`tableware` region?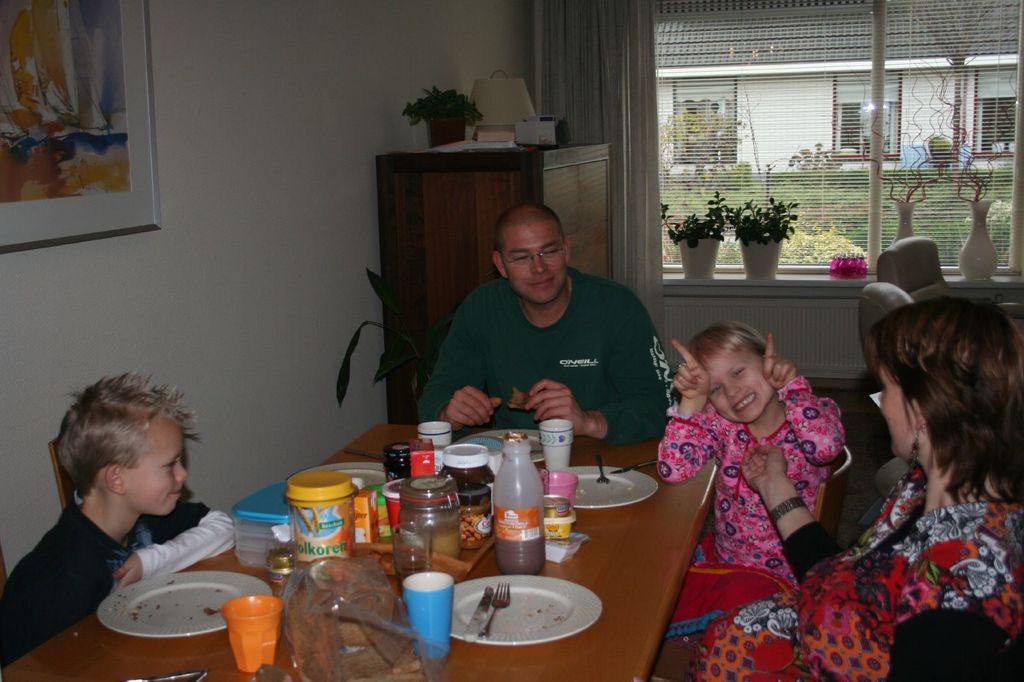
box(291, 463, 379, 489)
